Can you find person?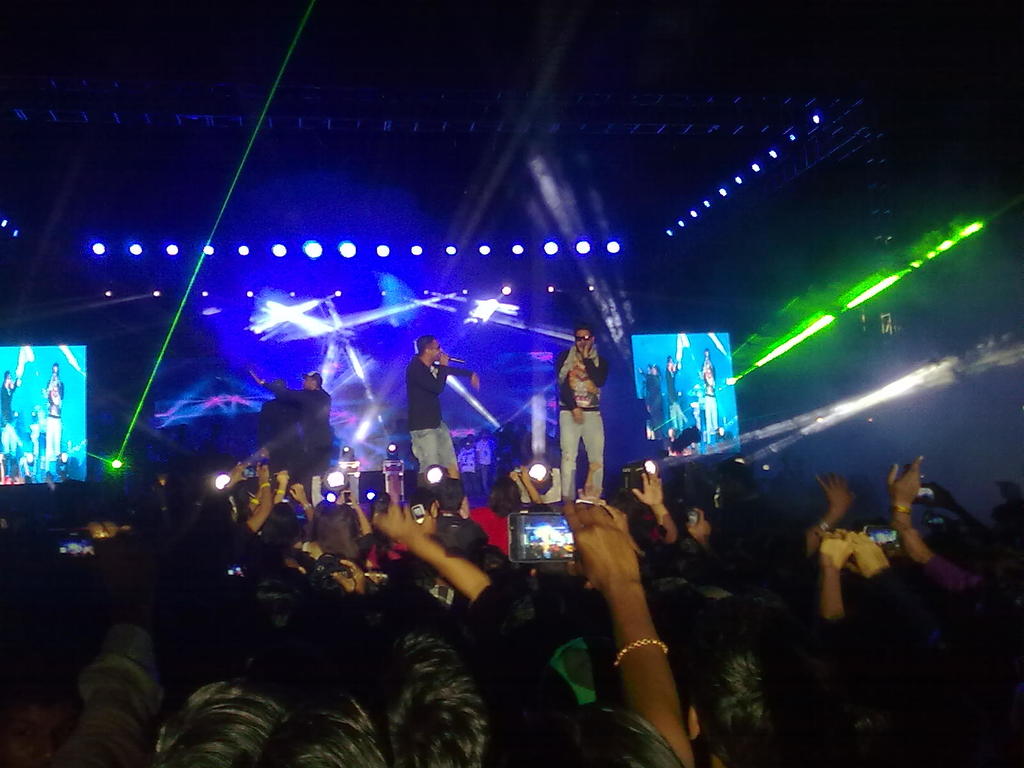
Yes, bounding box: [40,362,69,462].
